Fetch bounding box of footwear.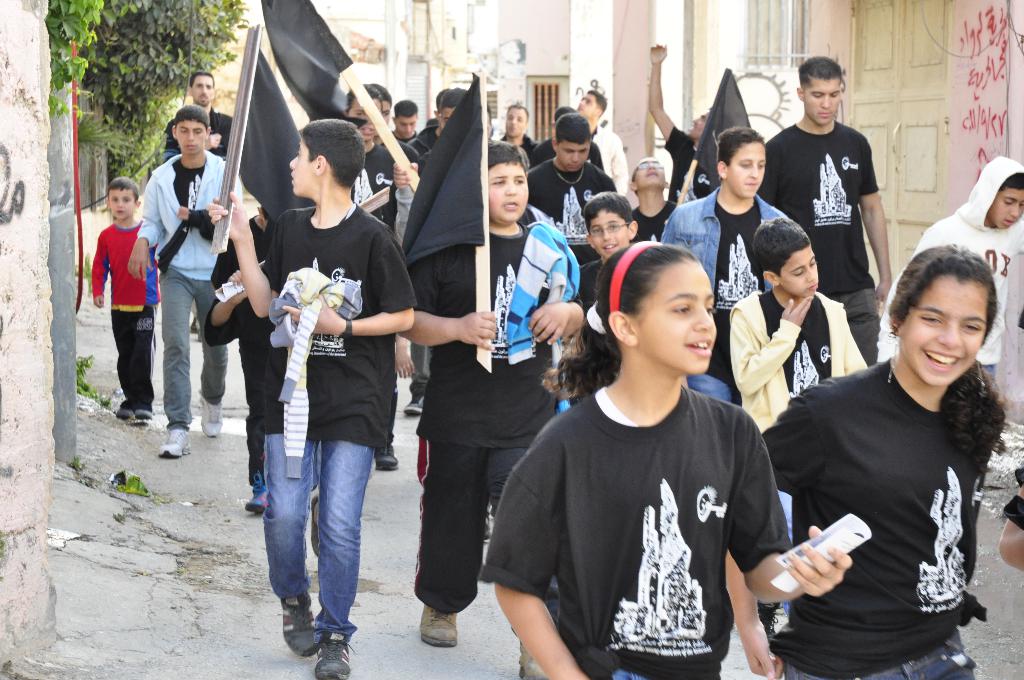
Bbox: <bbox>115, 398, 140, 419</bbox>.
